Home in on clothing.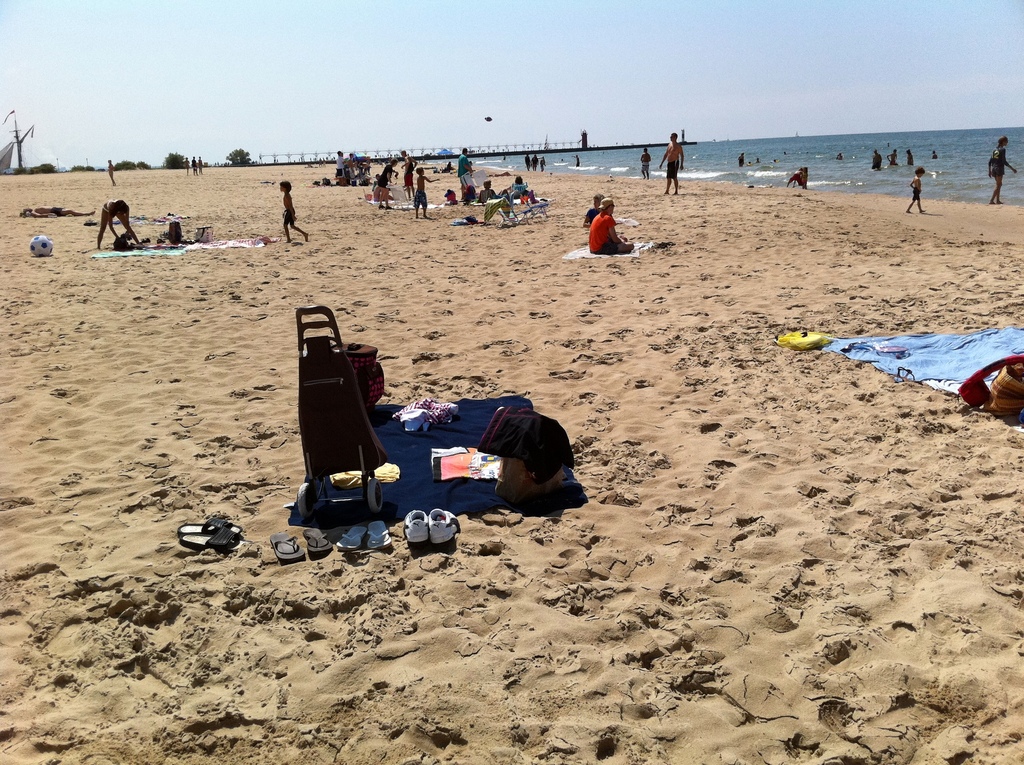
Homed in at {"left": 378, "top": 165, "right": 396, "bottom": 189}.
